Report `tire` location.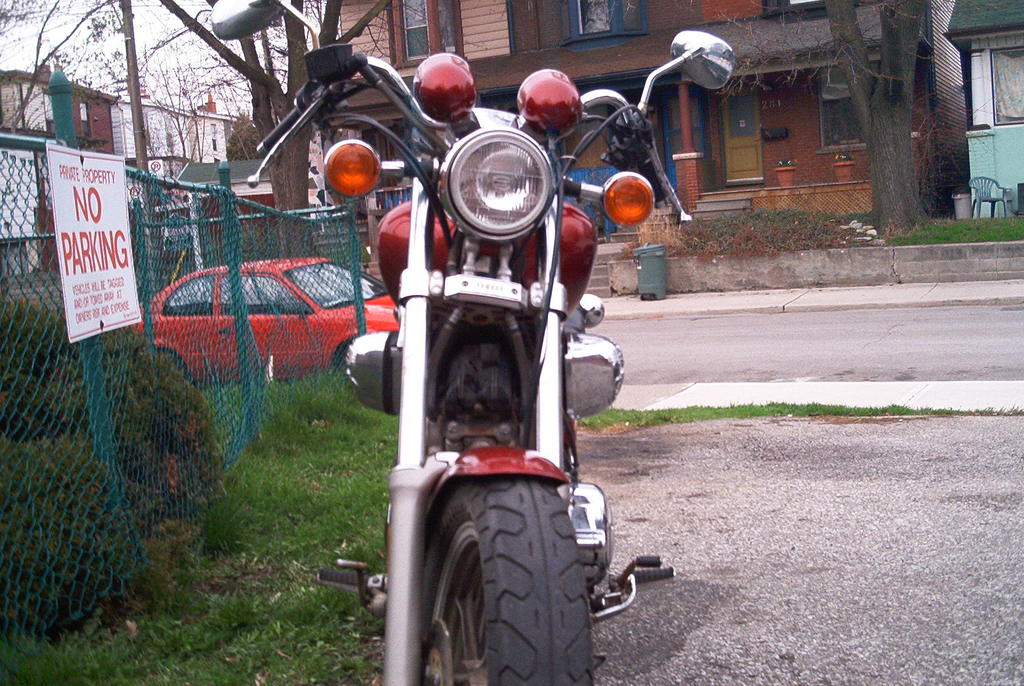
Report: l=333, t=337, r=354, b=373.
